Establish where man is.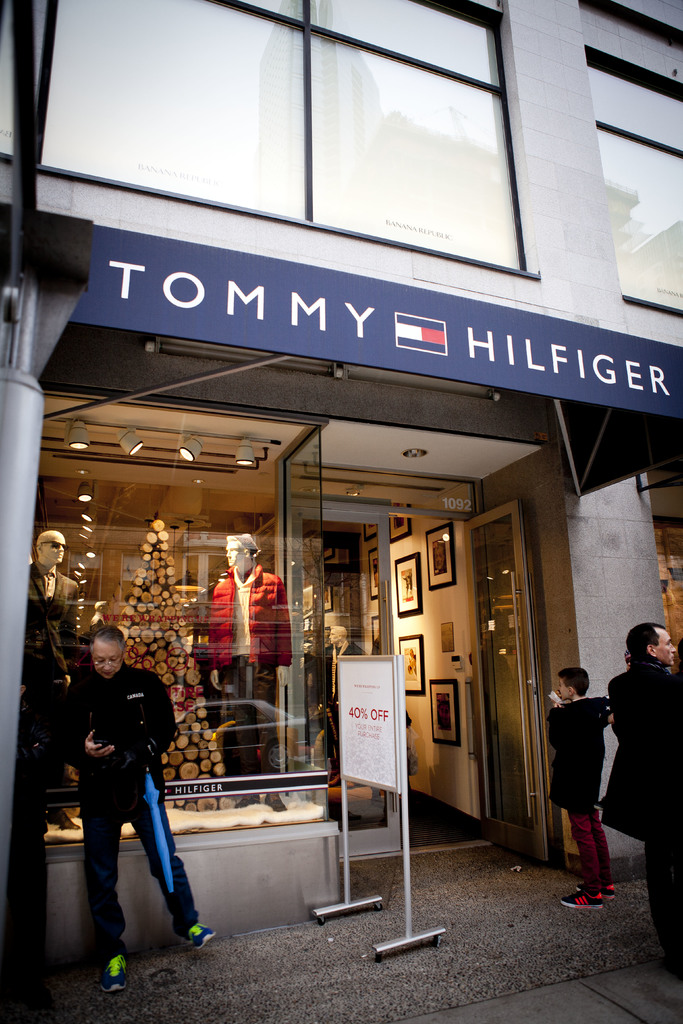
Established at detection(51, 628, 186, 975).
